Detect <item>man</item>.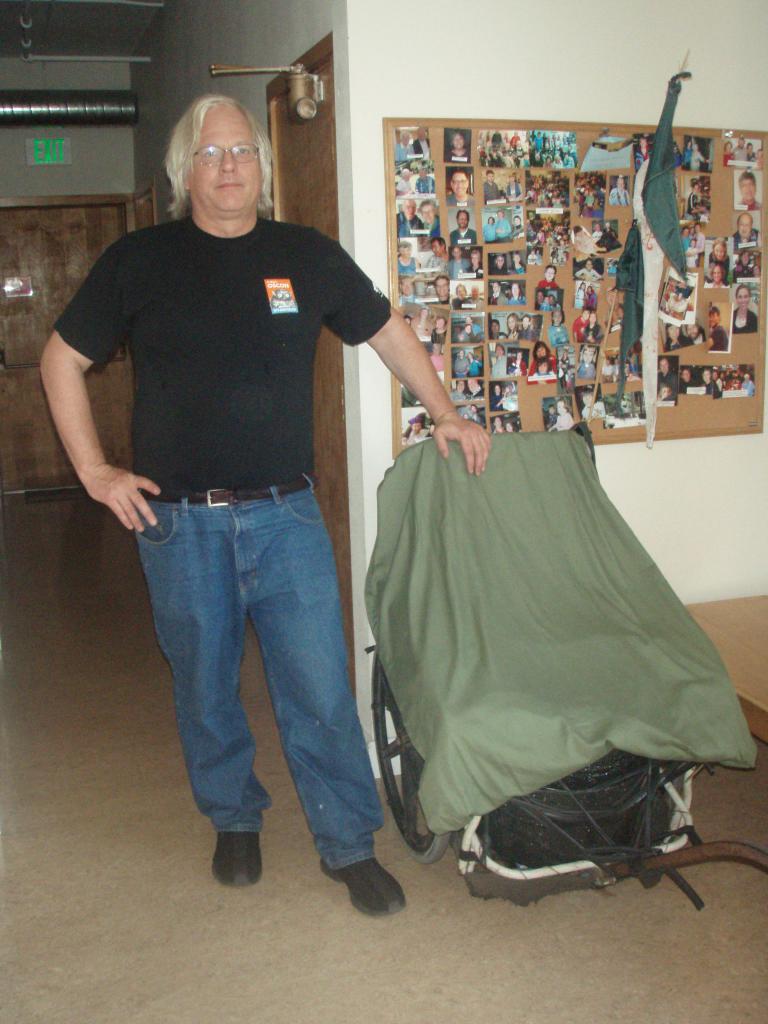
Detected at <box>494,413,508,434</box>.
